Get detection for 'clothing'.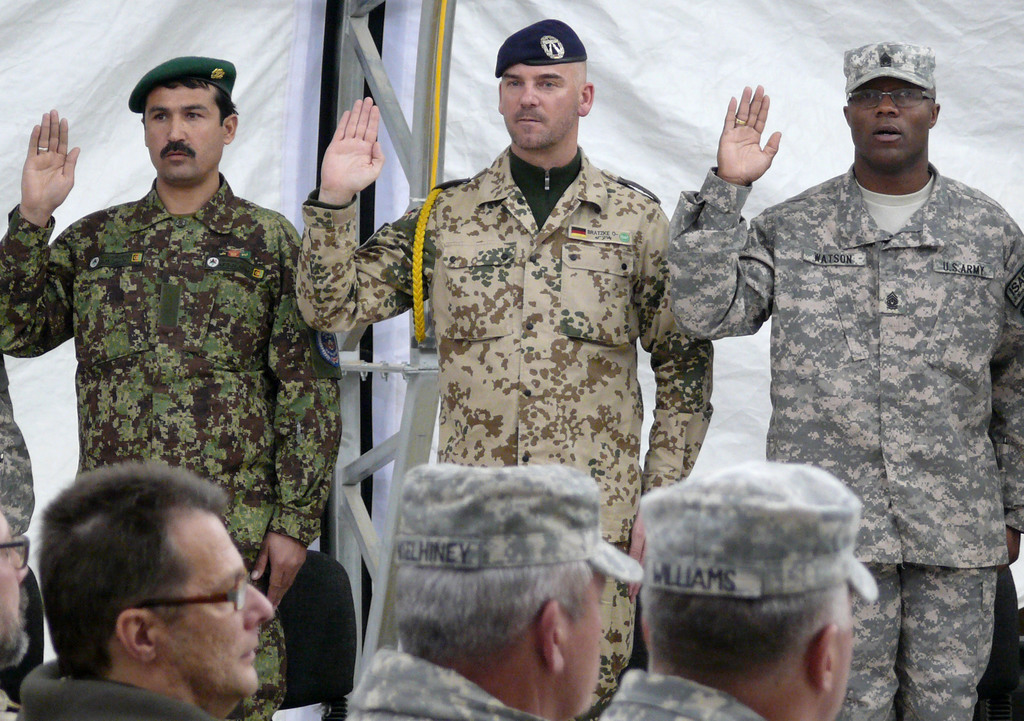
Detection: x1=13 y1=654 x2=220 y2=720.
